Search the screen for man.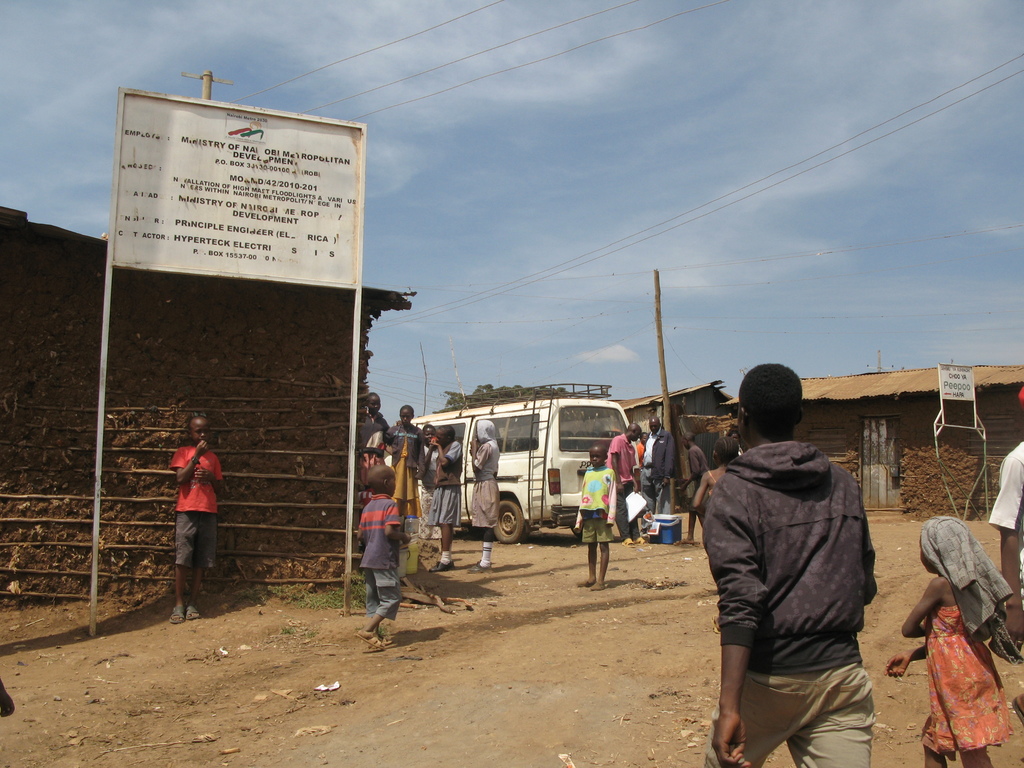
Found at {"x1": 608, "y1": 418, "x2": 643, "y2": 549}.
